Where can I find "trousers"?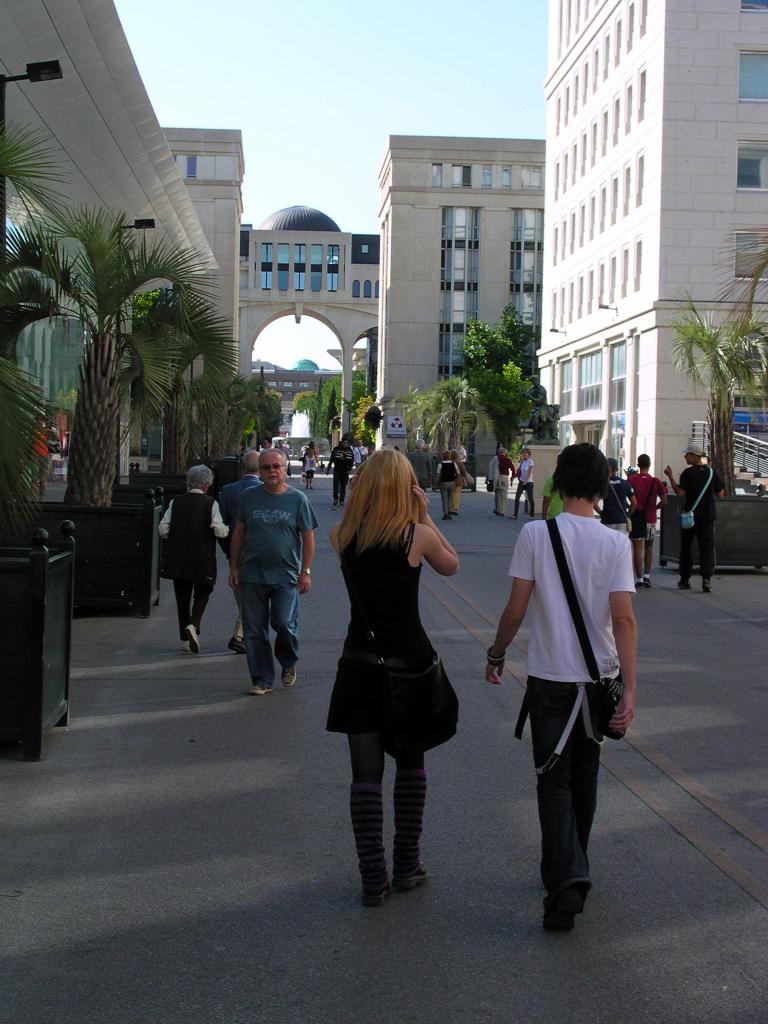
You can find it at [x1=678, y1=520, x2=716, y2=584].
